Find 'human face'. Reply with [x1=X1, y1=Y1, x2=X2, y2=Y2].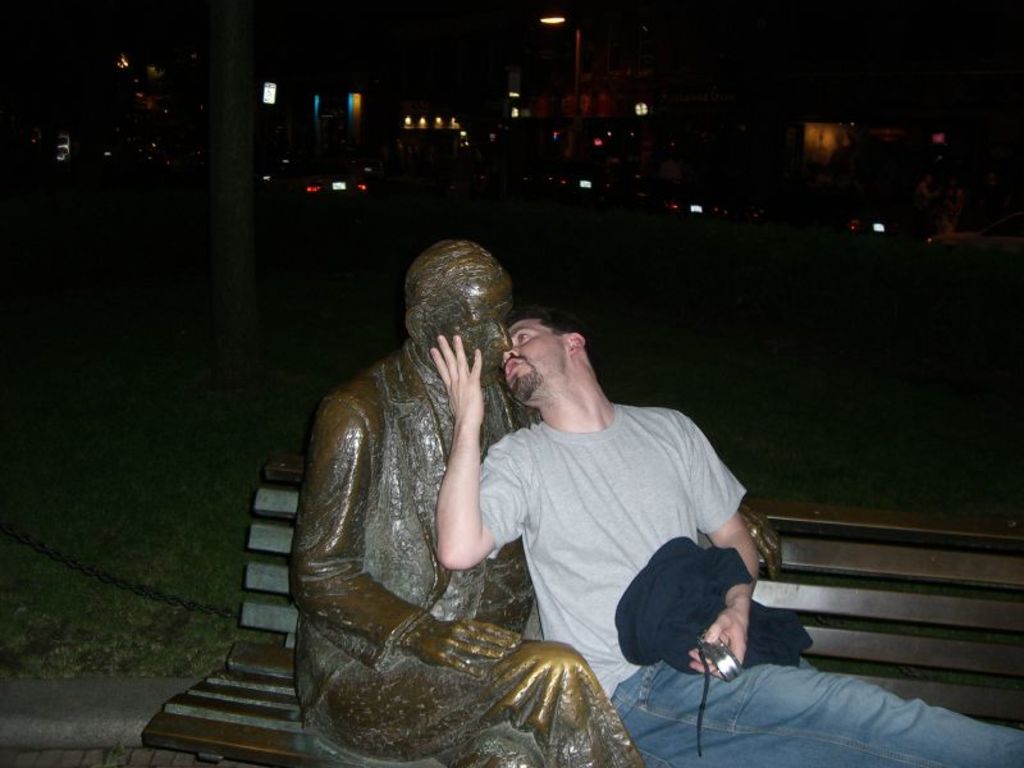
[x1=439, y1=296, x2=515, y2=389].
